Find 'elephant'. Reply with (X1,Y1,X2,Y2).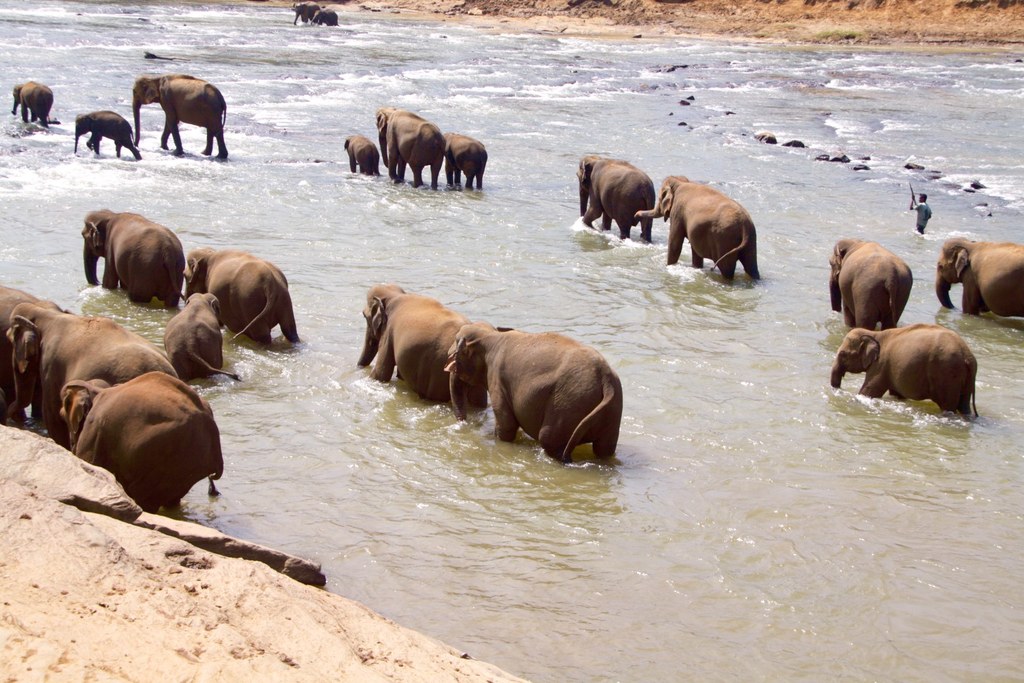
(8,80,53,128).
